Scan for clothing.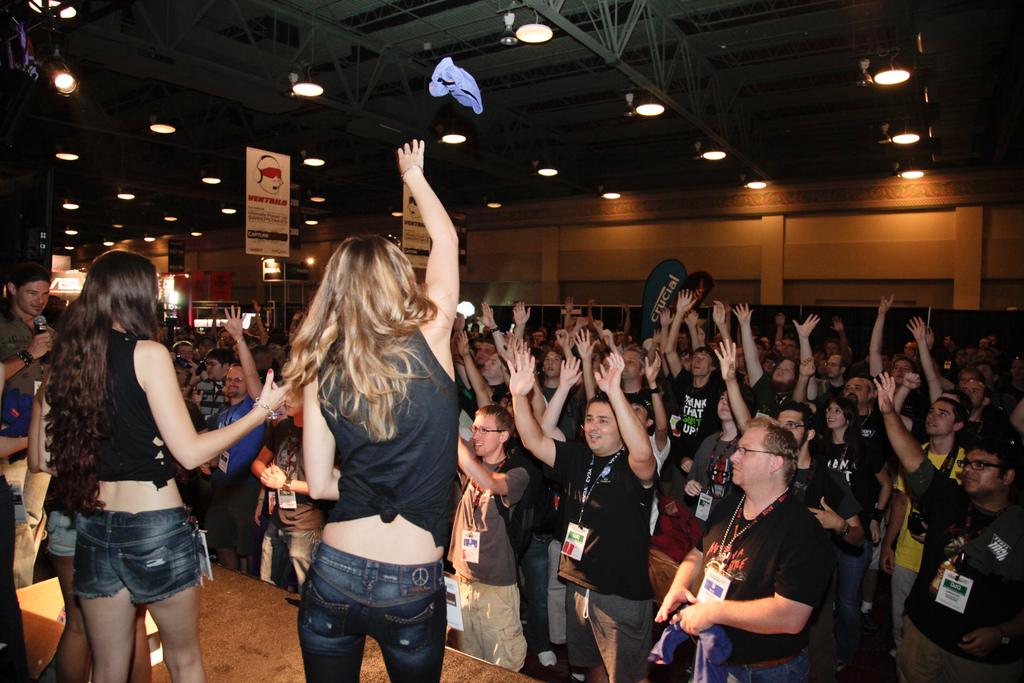
Scan result: (269, 420, 333, 589).
